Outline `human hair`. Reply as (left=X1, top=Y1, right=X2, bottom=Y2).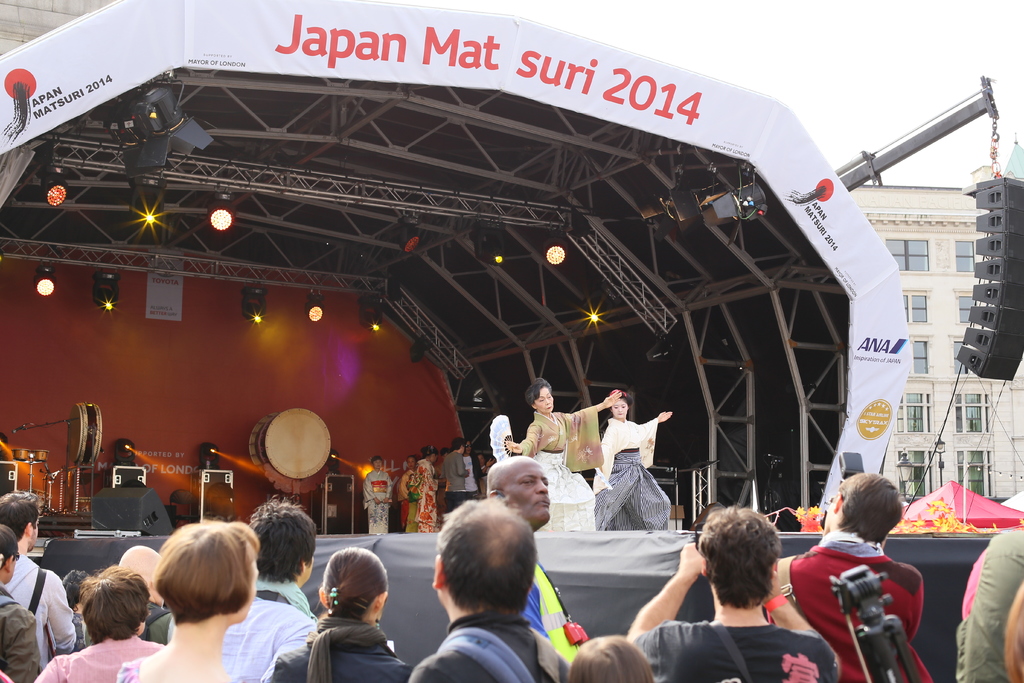
(left=444, top=441, right=462, bottom=453).
